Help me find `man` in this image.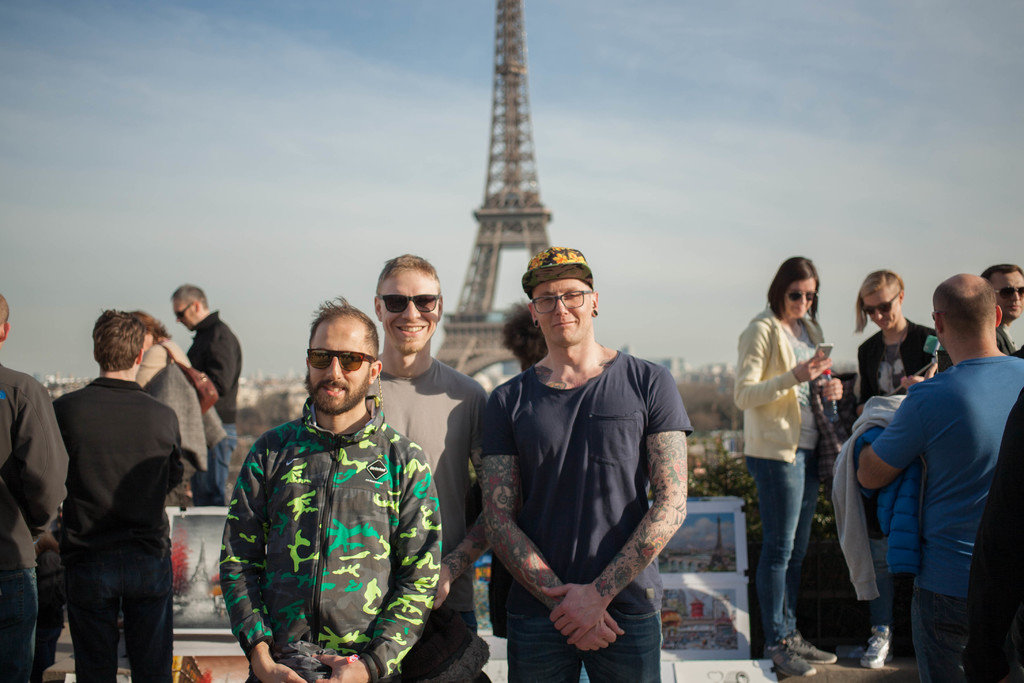
Found it: detection(982, 263, 1023, 353).
